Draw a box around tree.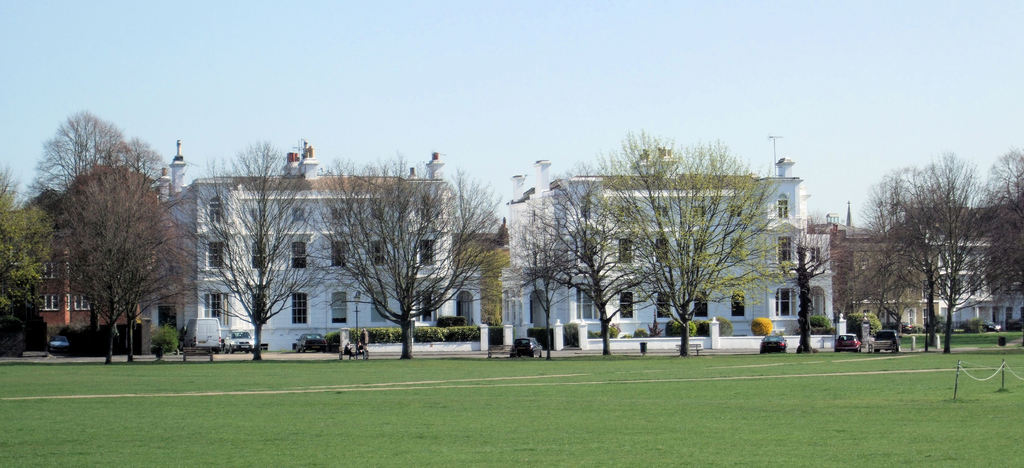
{"left": 770, "top": 211, "right": 834, "bottom": 350}.
